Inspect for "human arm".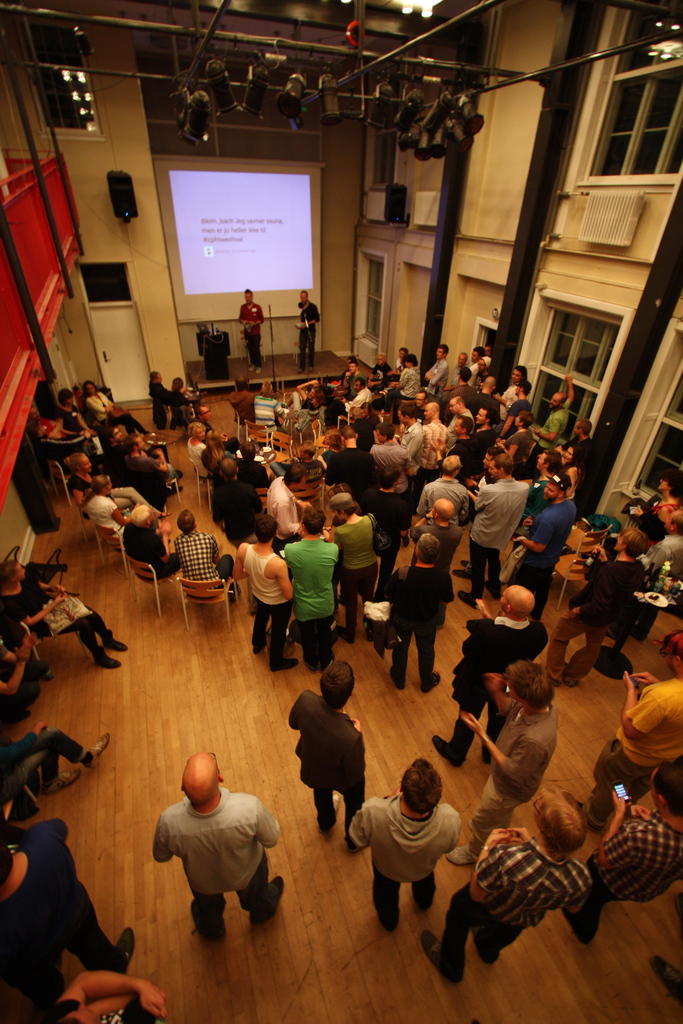
Inspection: 625/667/668/742.
